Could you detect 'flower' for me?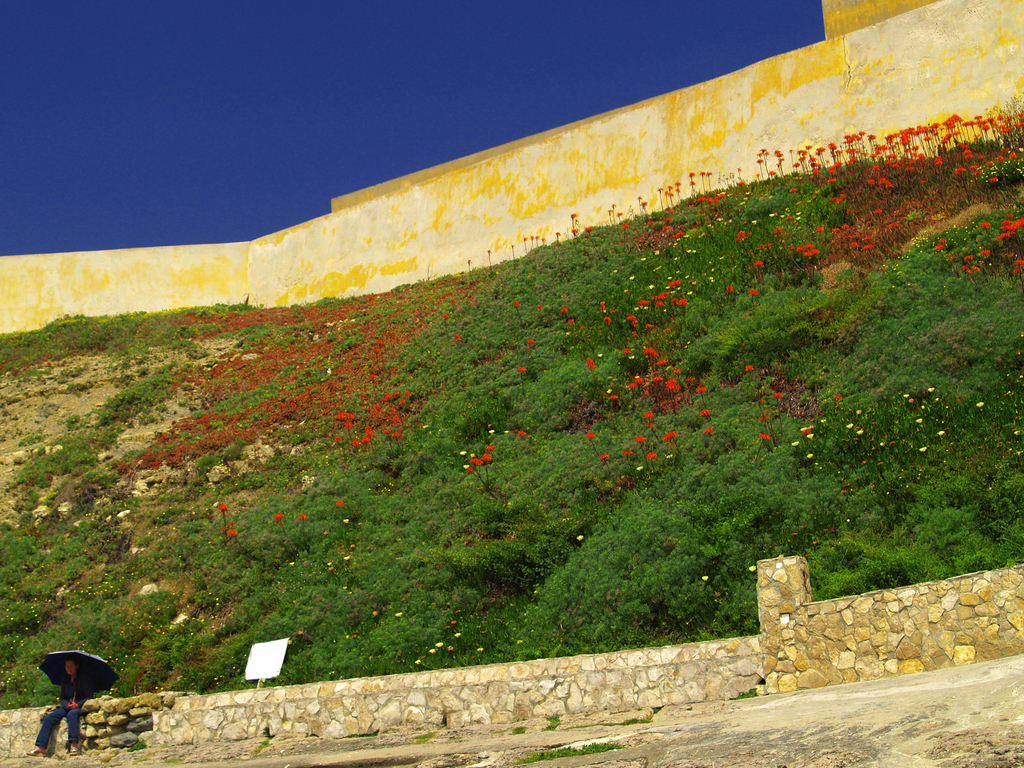
Detection result: bbox=(434, 644, 440, 649).
